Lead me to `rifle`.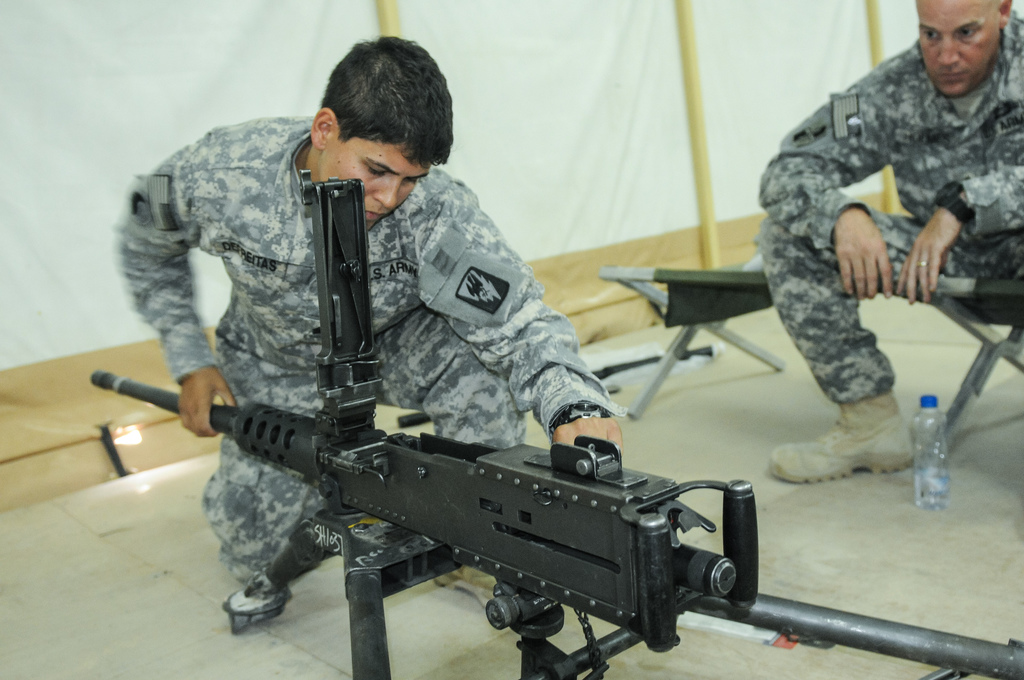
Lead to [x1=96, y1=170, x2=1023, y2=679].
